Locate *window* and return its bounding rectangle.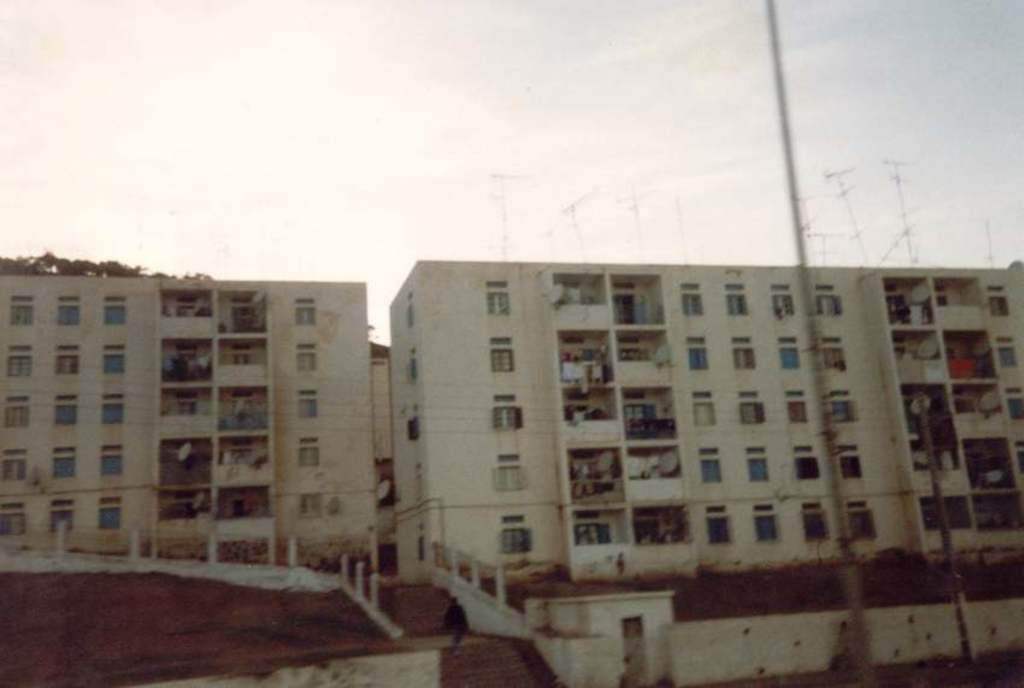
Rect(489, 292, 512, 314).
